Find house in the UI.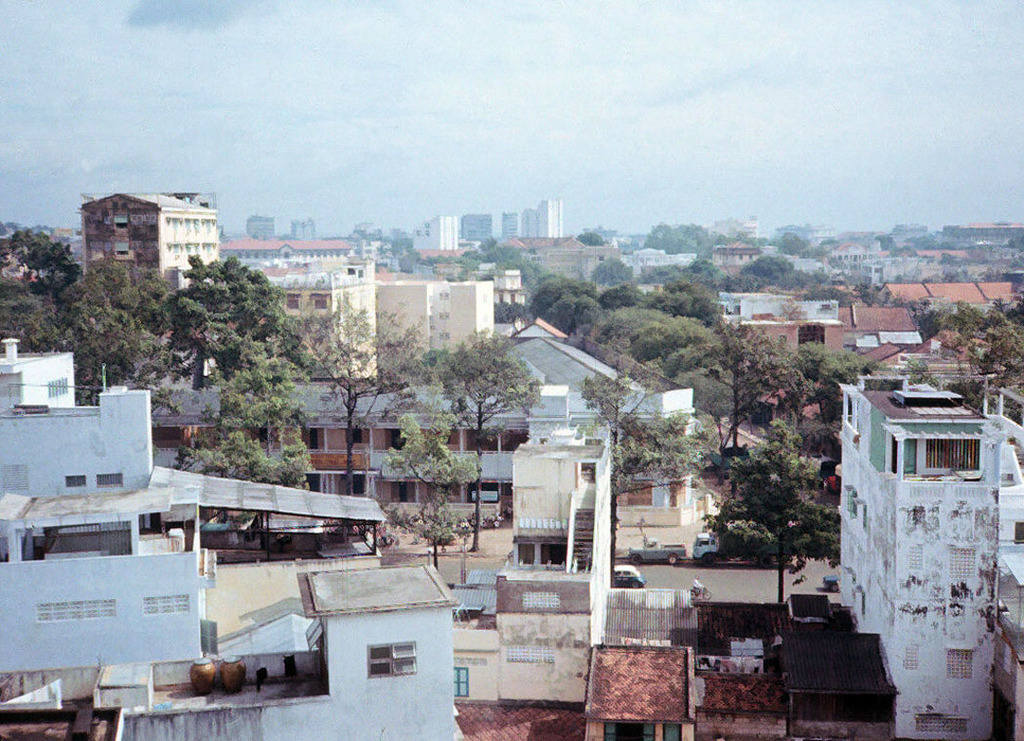
UI element at {"left": 83, "top": 190, "right": 222, "bottom": 286}.
